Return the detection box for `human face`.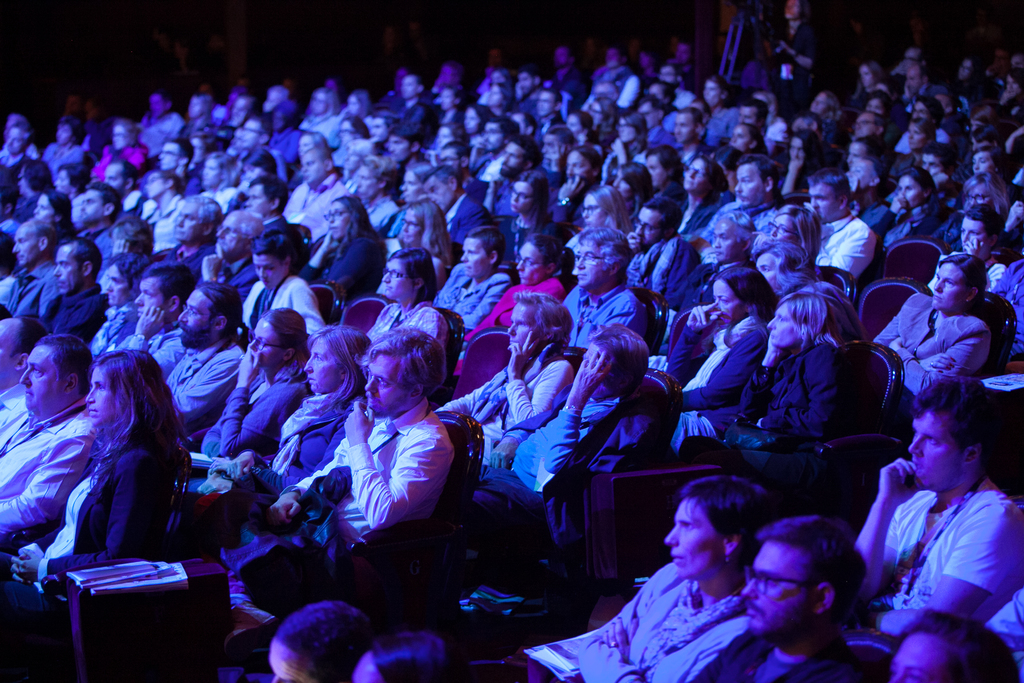
locate(174, 201, 207, 238).
